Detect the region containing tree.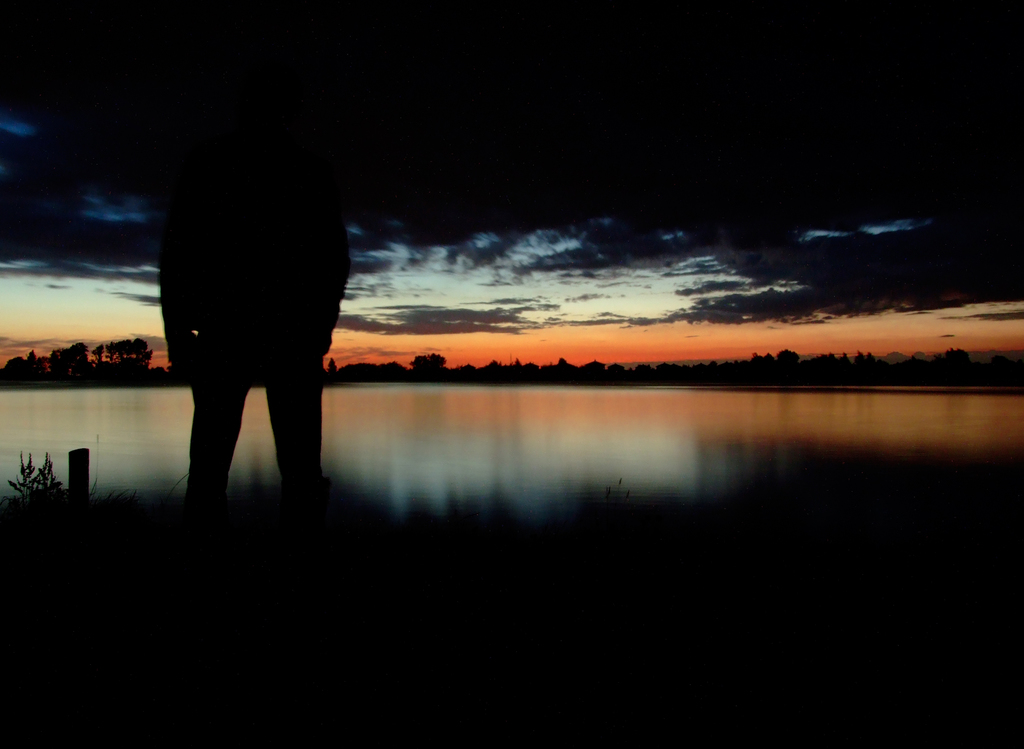
<bbox>95, 344, 104, 362</bbox>.
